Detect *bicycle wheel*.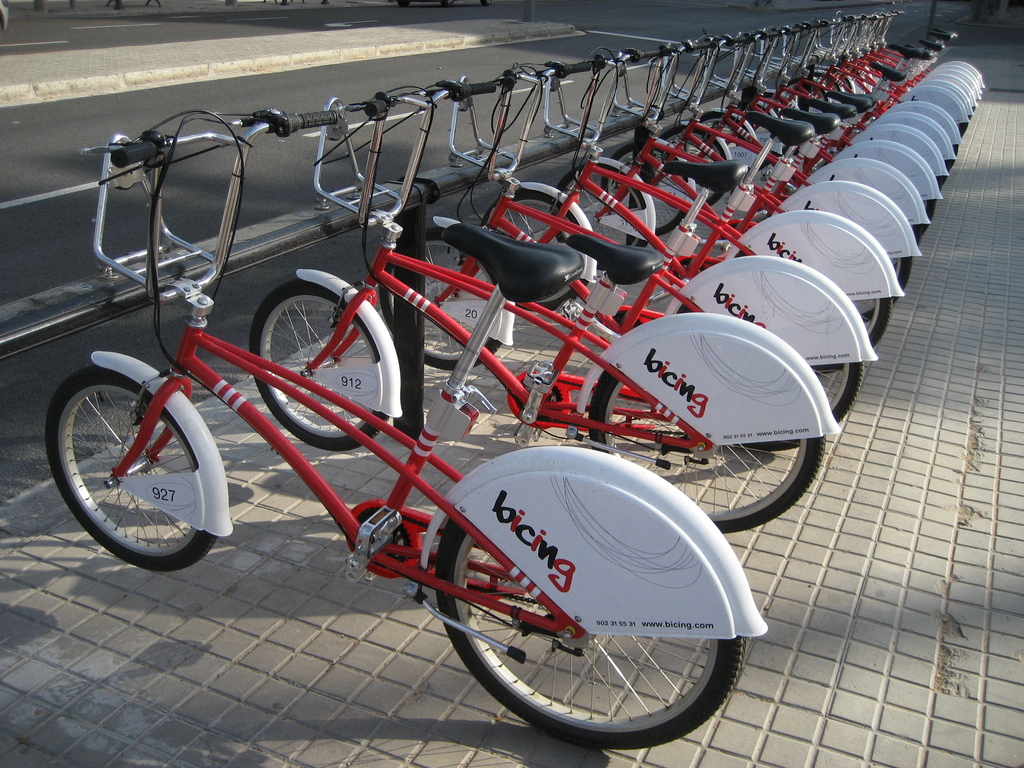
Detected at 656, 120, 726, 210.
